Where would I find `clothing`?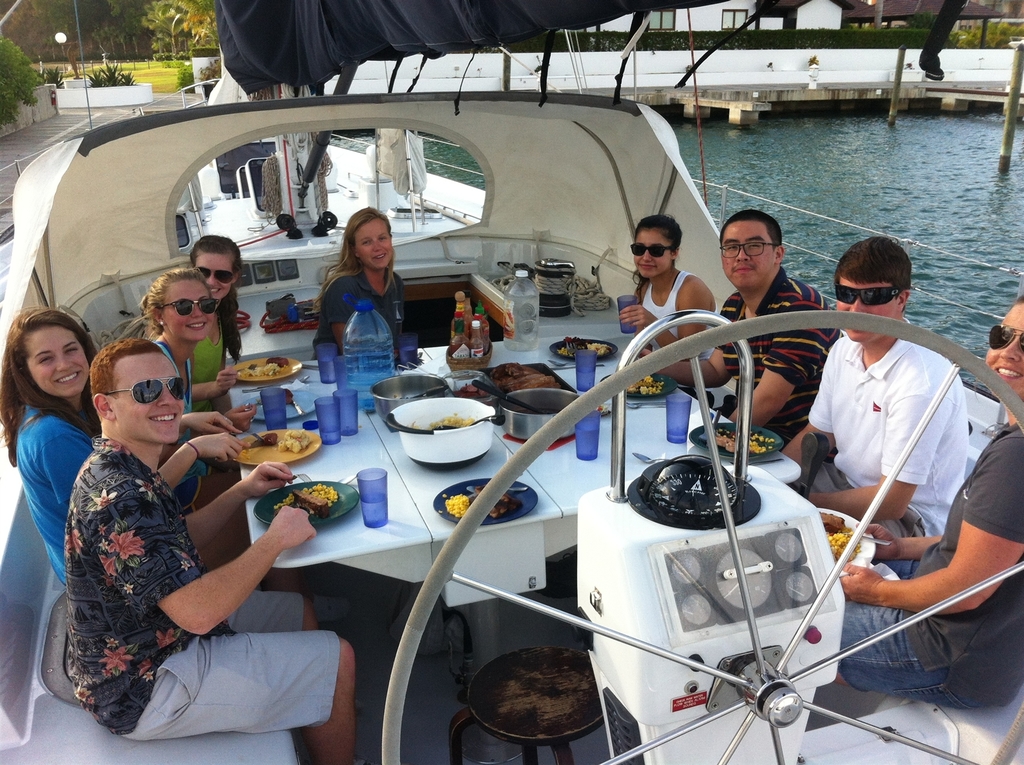
At 15/396/301/626.
